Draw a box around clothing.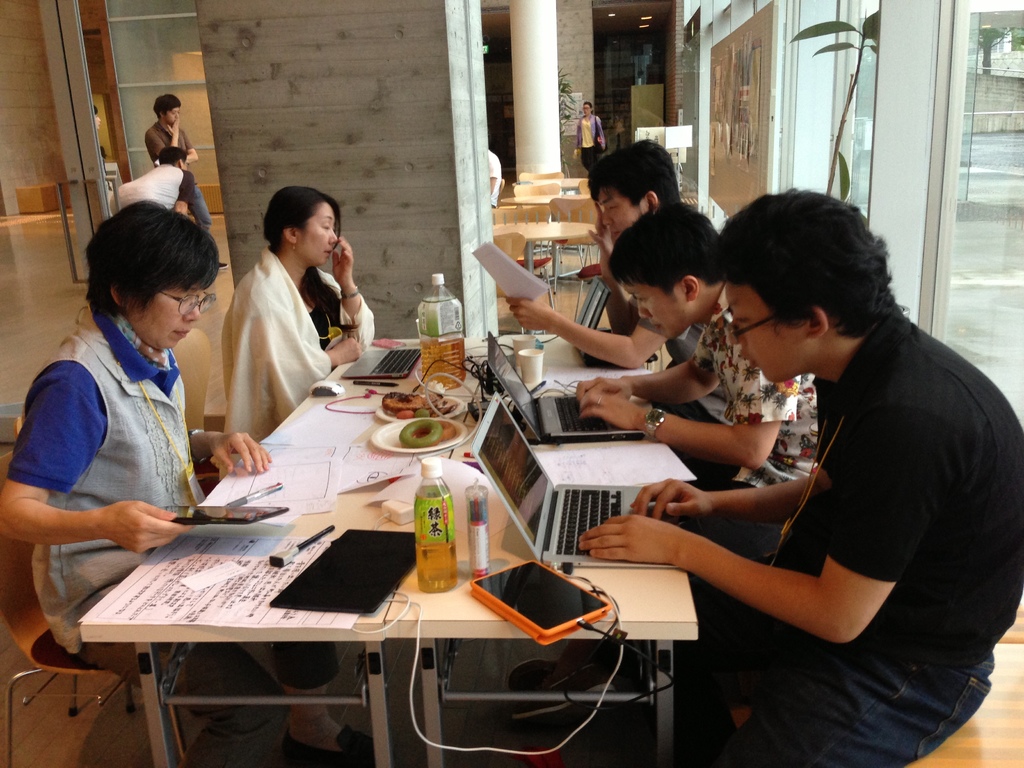
x1=3 y1=303 x2=341 y2=738.
